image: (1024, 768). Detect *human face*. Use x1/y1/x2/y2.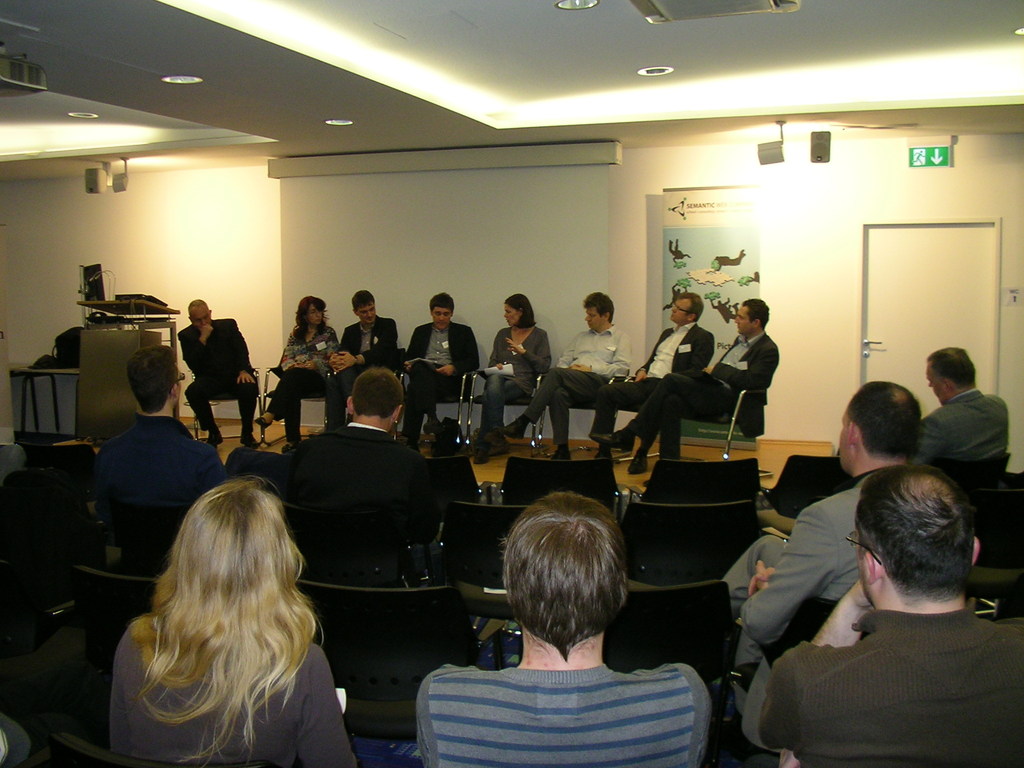
504/305/518/327.
